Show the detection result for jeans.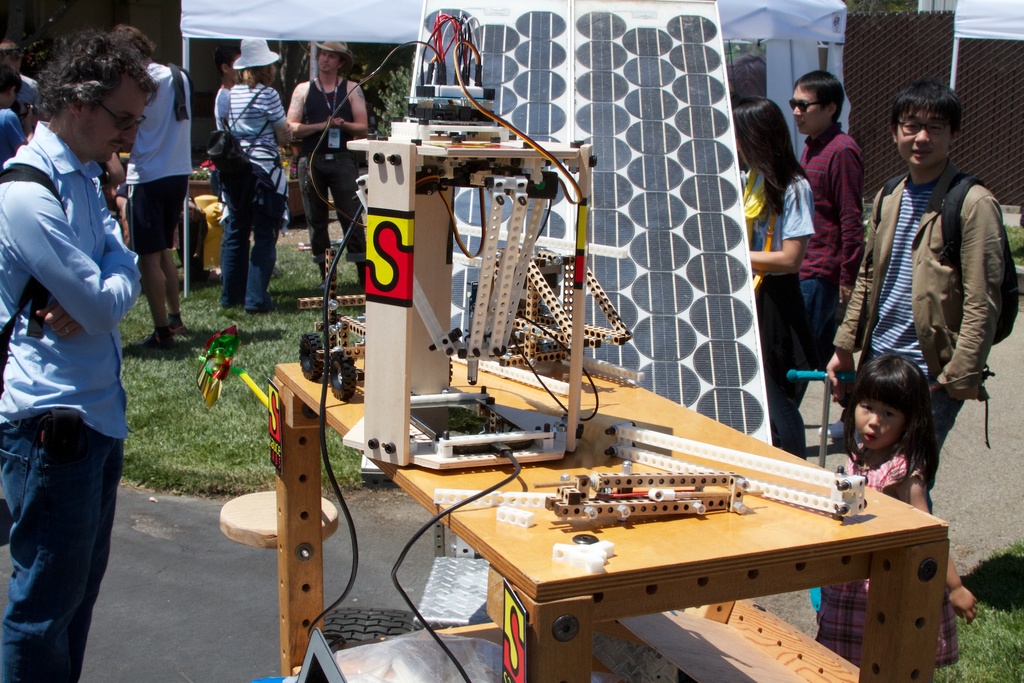
798/275/835/394.
